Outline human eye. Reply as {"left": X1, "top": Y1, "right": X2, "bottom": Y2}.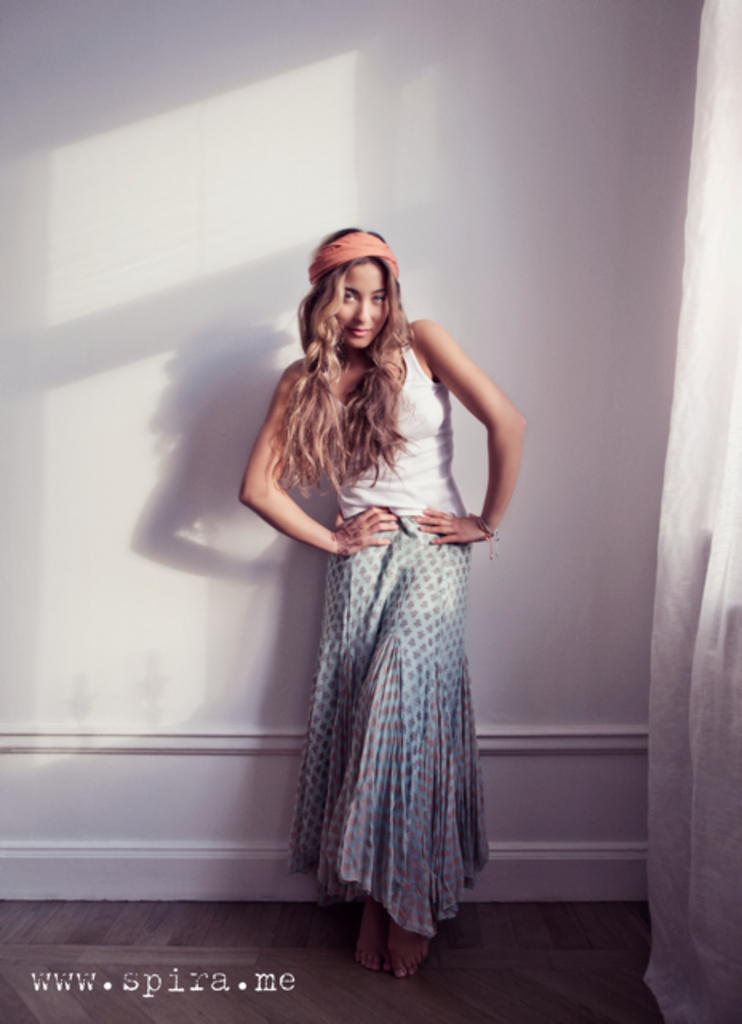
{"left": 360, "top": 288, "right": 387, "bottom": 306}.
